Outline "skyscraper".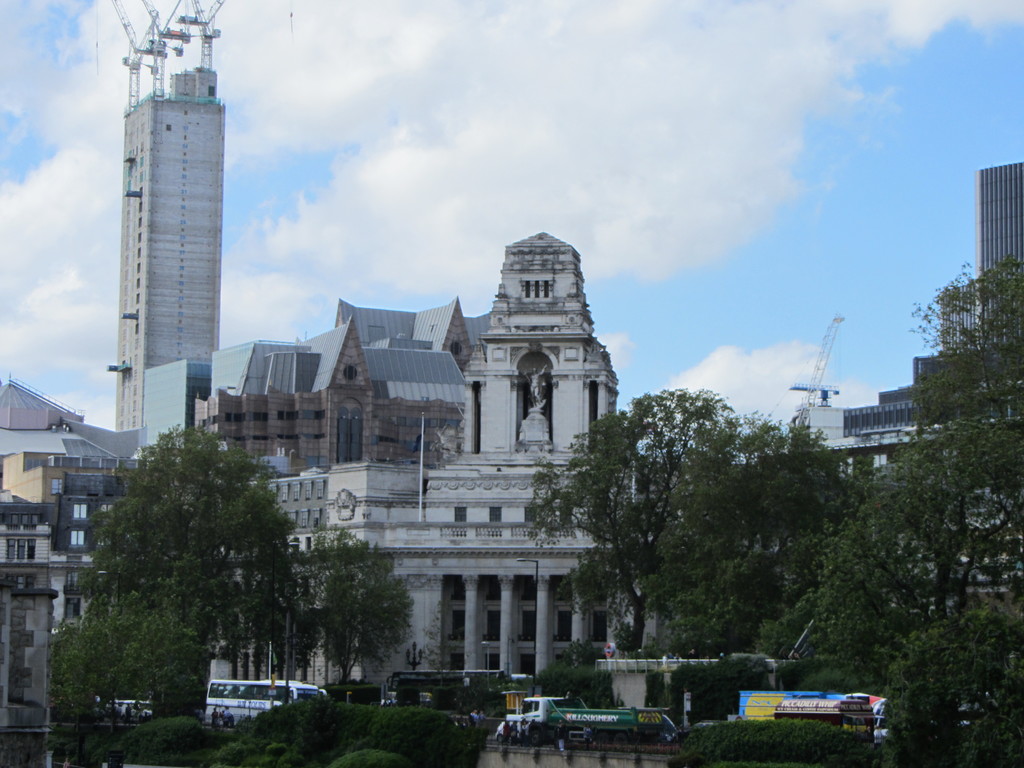
Outline: <bbox>962, 154, 1023, 429</bbox>.
